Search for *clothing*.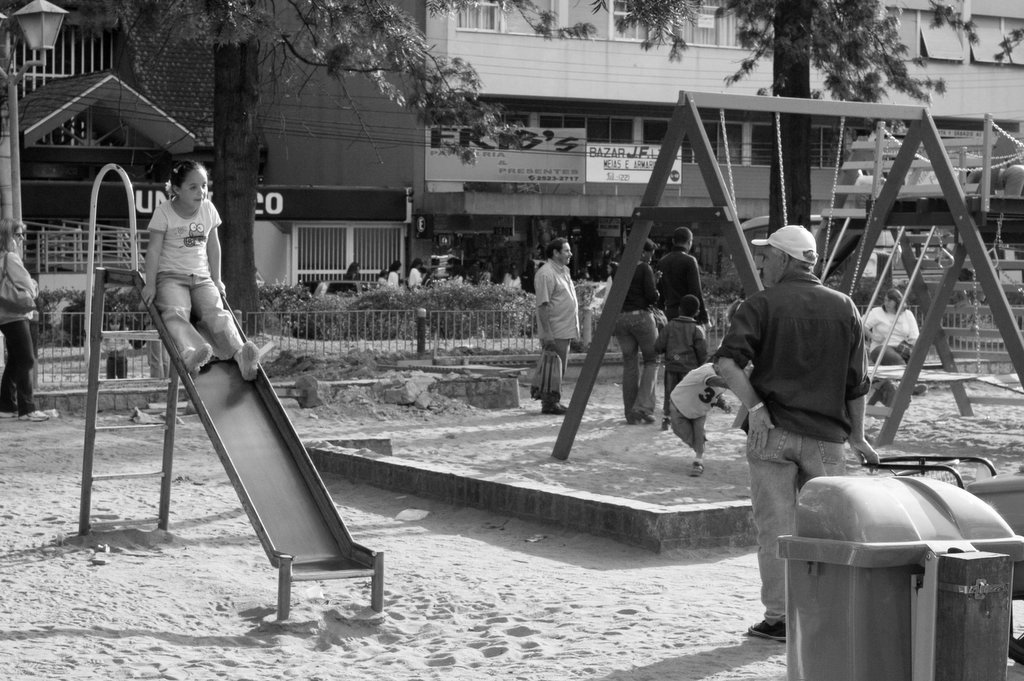
Found at (x1=100, y1=335, x2=131, y2=379).
